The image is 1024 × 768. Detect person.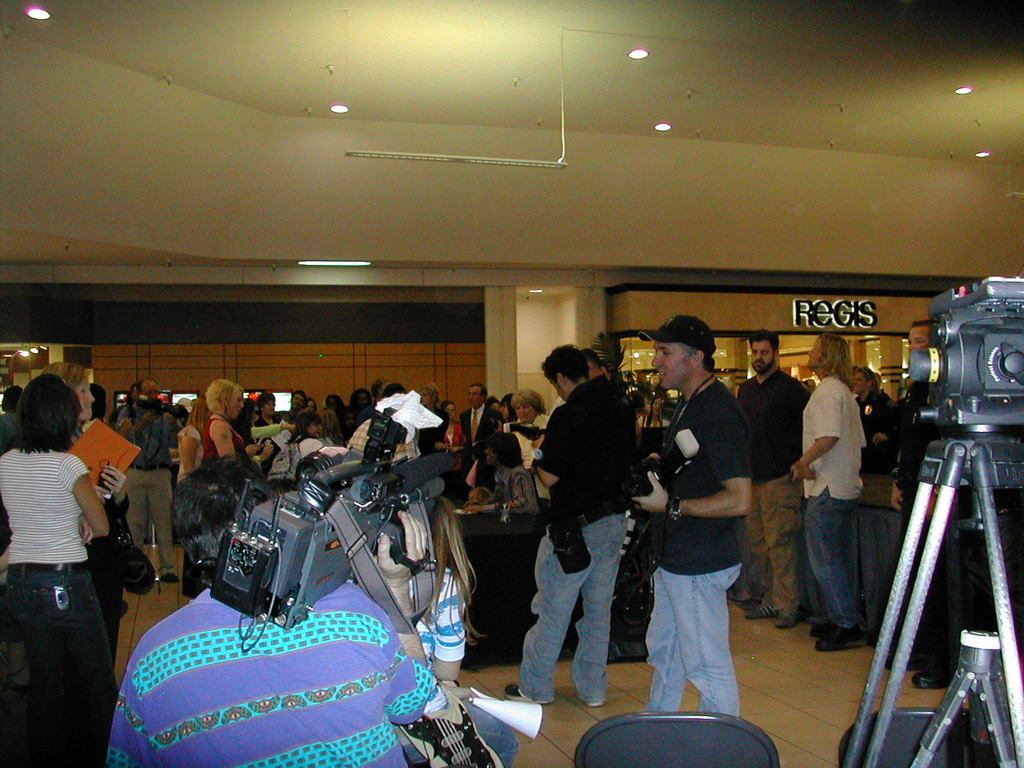
Detection: 842,356,886,429.
